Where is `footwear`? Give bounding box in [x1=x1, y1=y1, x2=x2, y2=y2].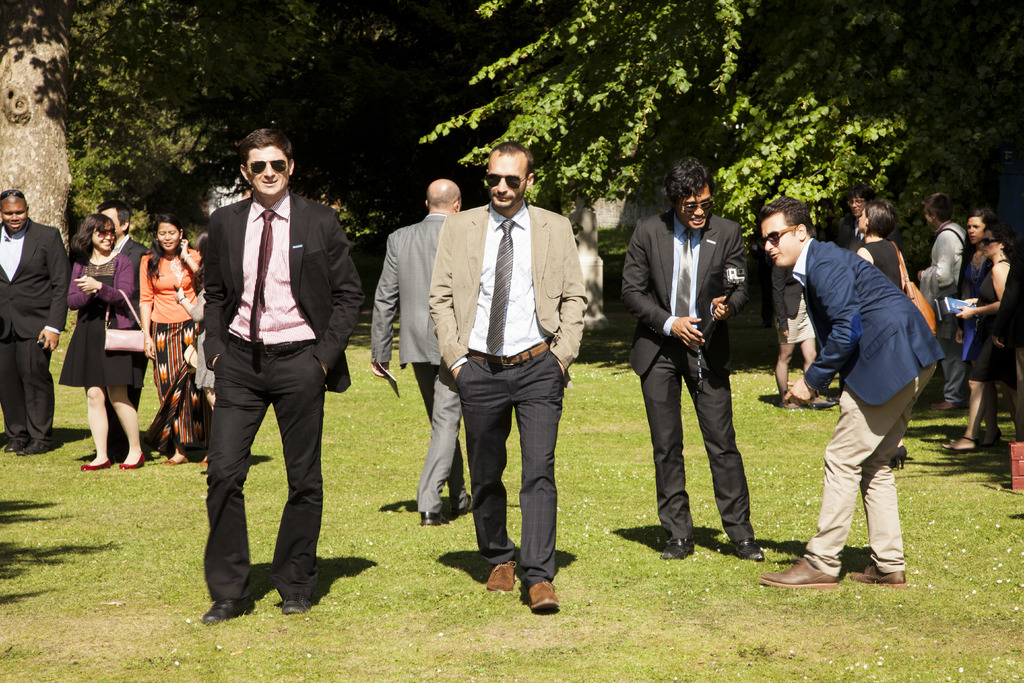
[x1=81, y1=458, x2=111, y2=469].
